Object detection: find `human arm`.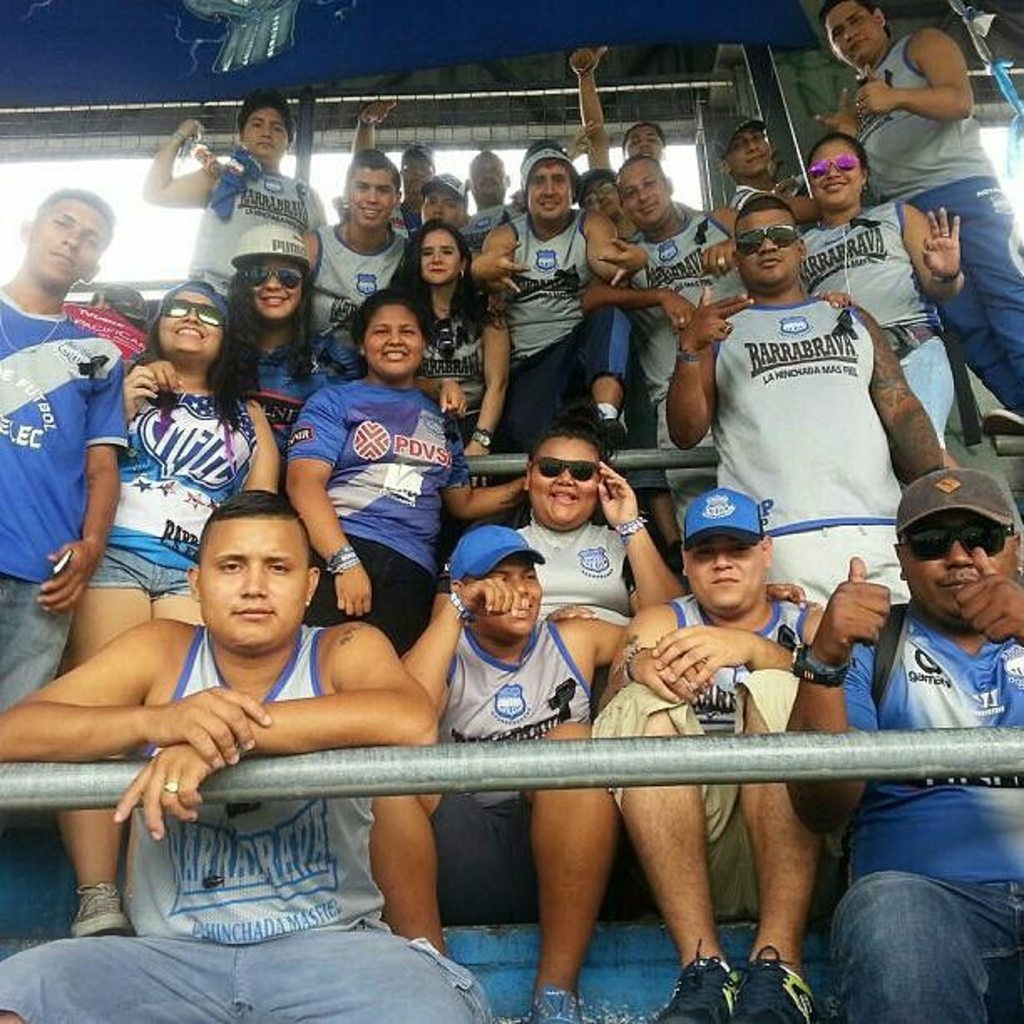
bbox(465, 288, 512, 458).
